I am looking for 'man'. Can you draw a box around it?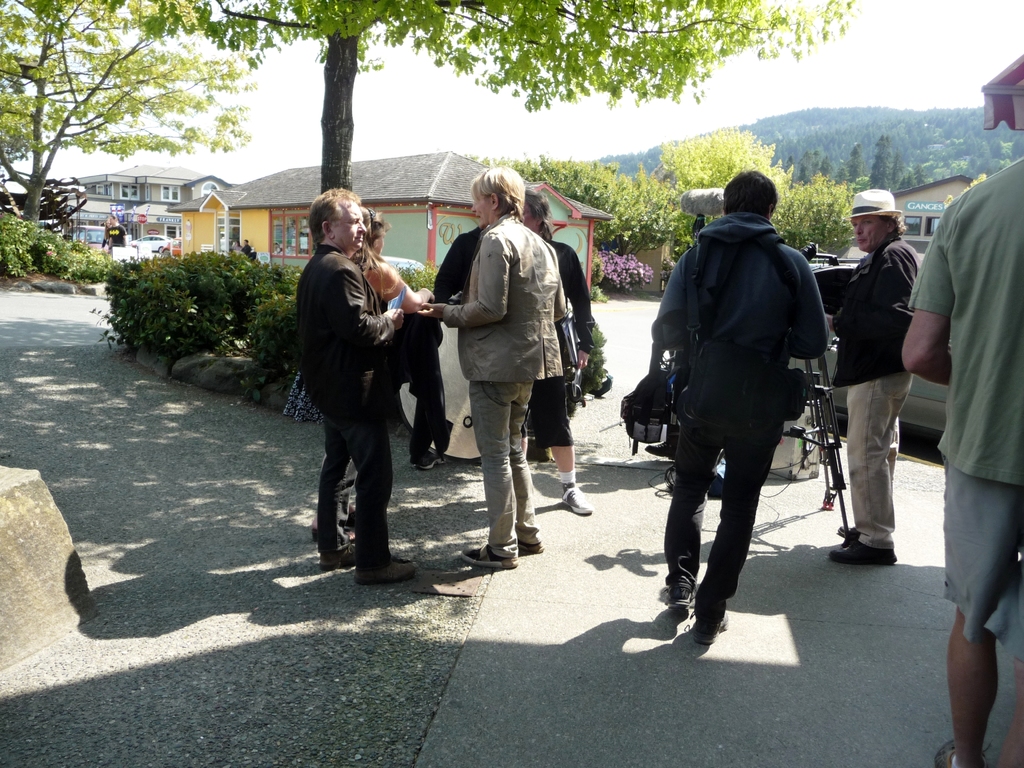
Sure, the bounding box is l=893, t=150, r=1023, b=767.
